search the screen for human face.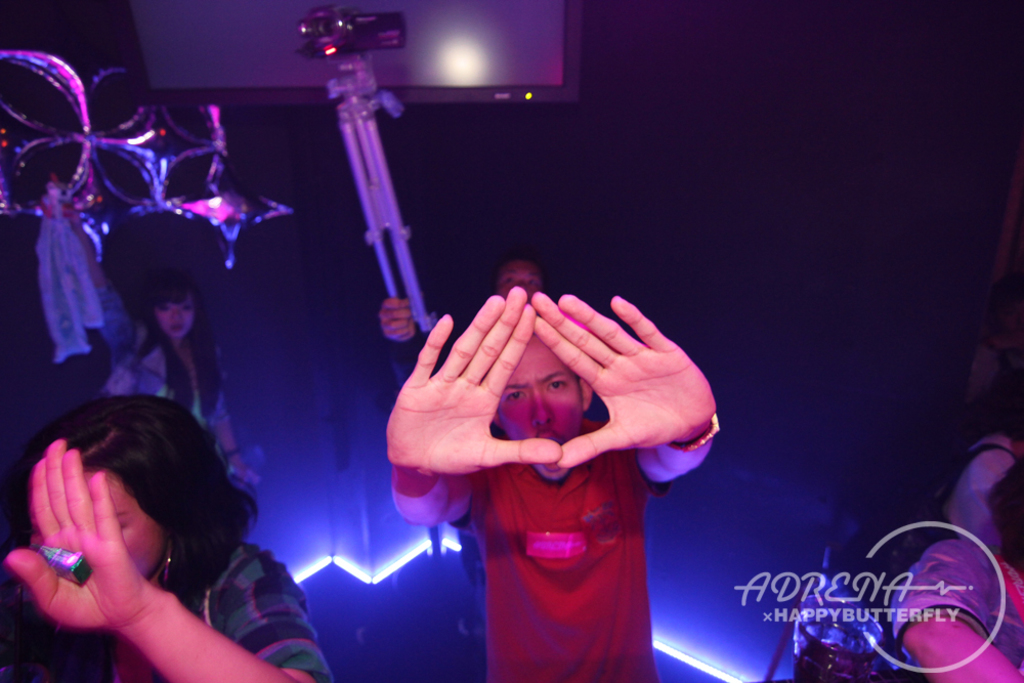
Found at box(494, 335, 586, 450).
